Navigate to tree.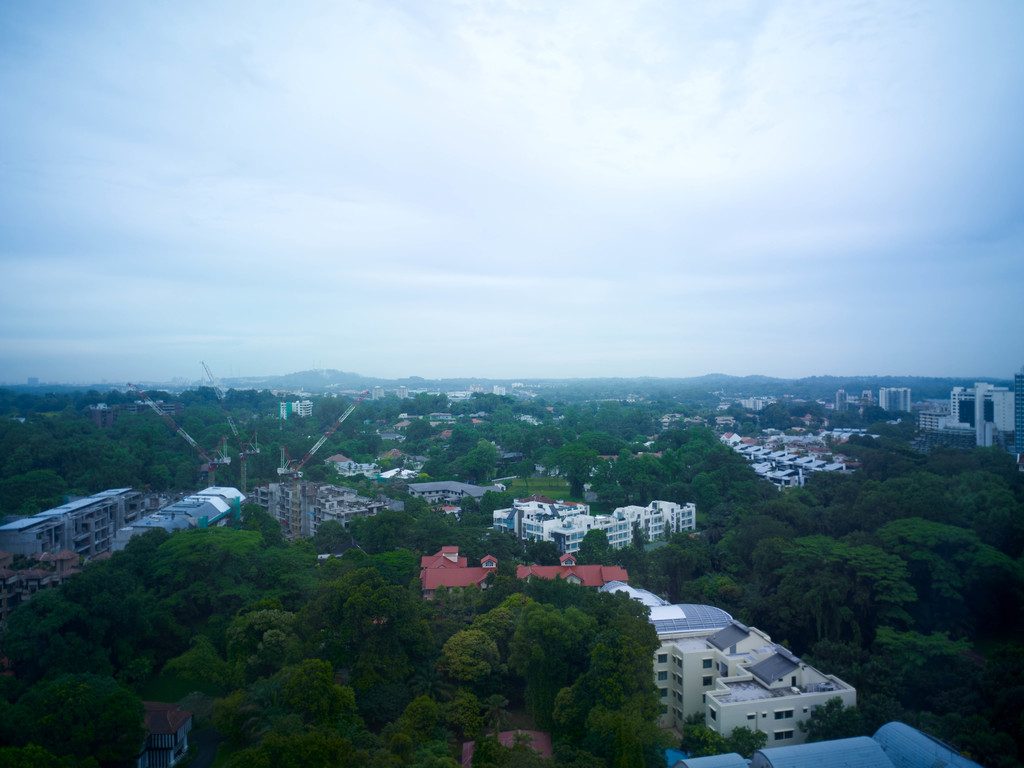
Navigation target: bbox(955, 472, 1009, 502).
